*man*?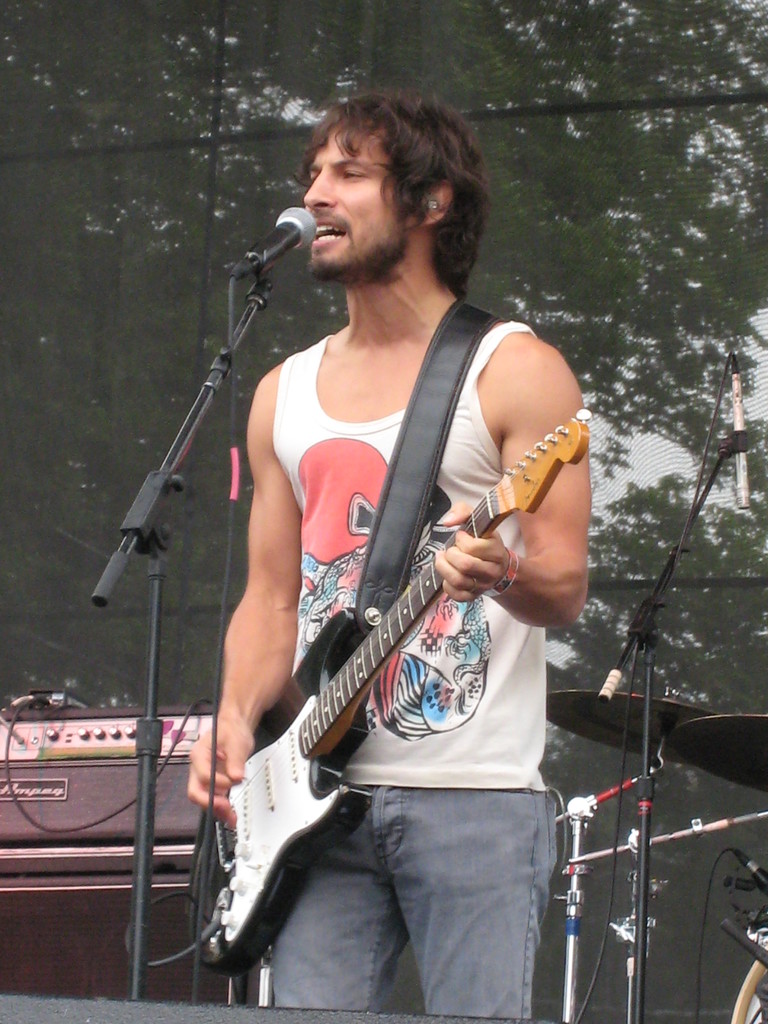
<region>151, 53, 615, 1021</region>
